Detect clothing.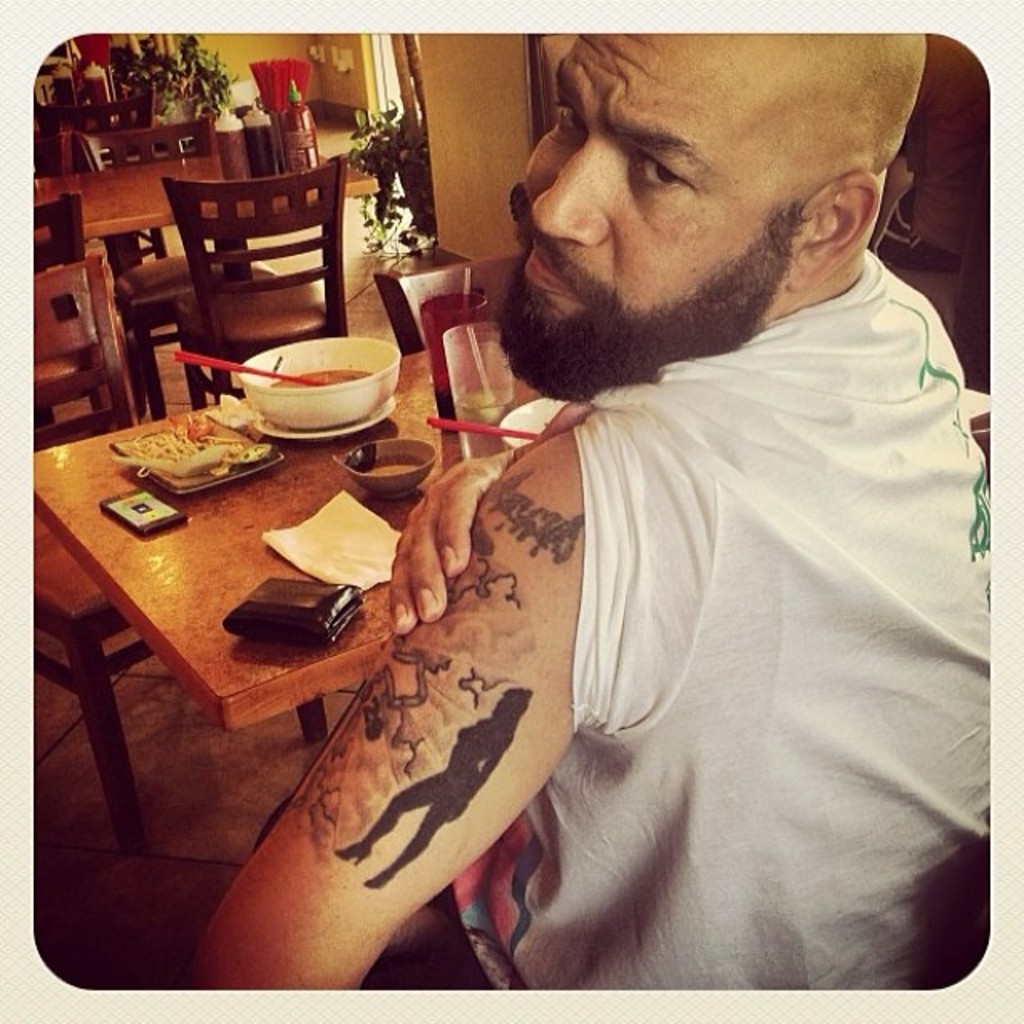
Detected at locate(325, 235, 994, 986).
